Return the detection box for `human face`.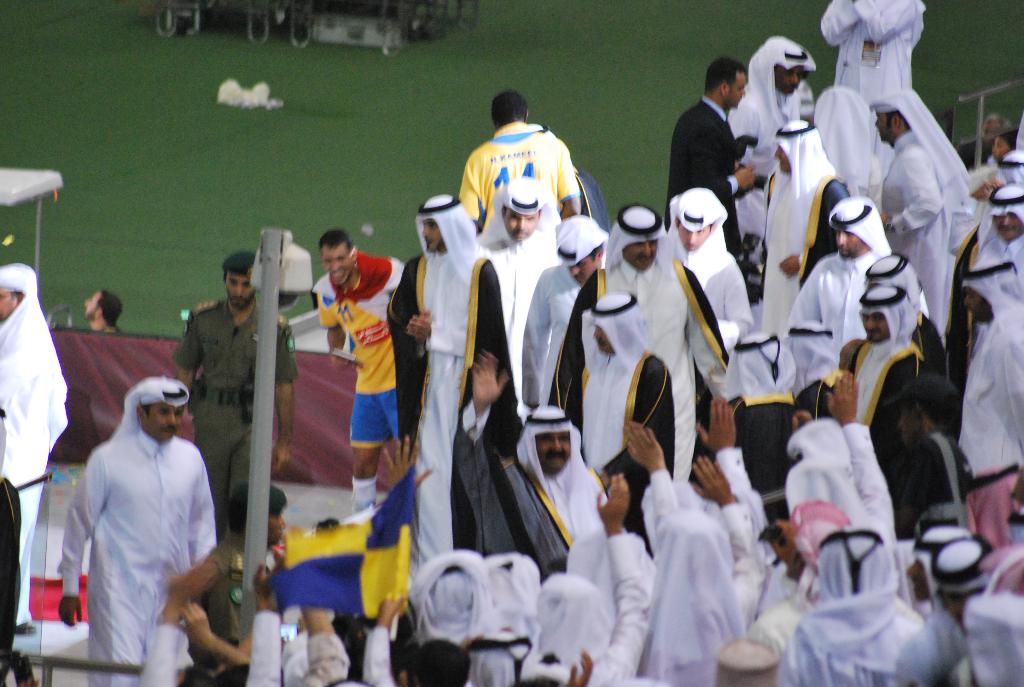
pyautogui.locateOnScreen(777, 65, 804, 91).
